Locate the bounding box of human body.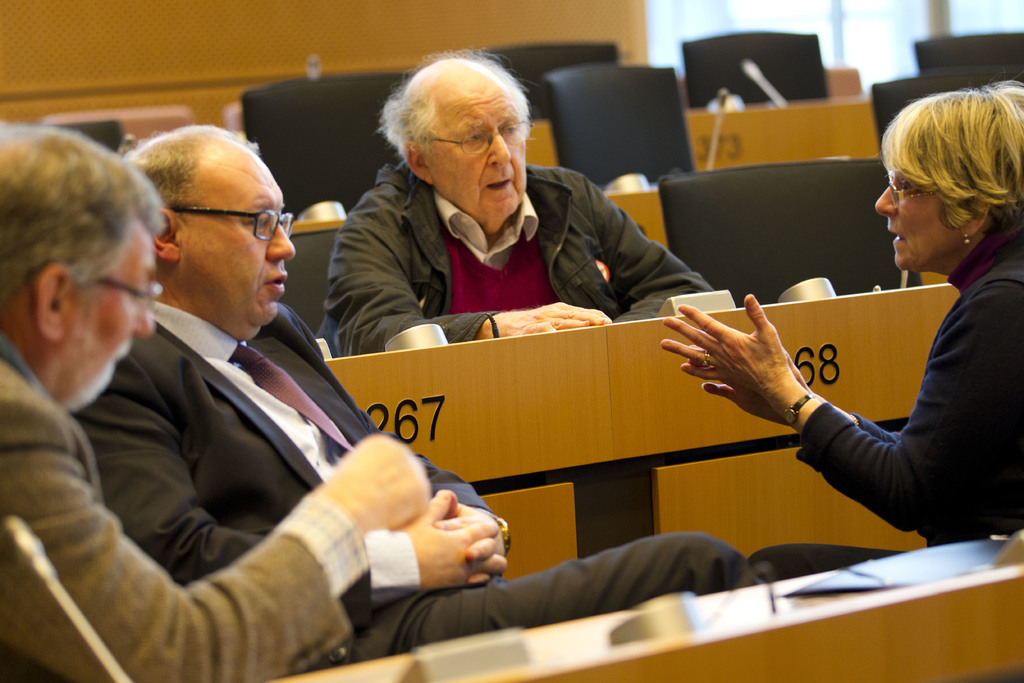
Bounding box: (x1=670, y1=224, x2=1023, y2=550).
